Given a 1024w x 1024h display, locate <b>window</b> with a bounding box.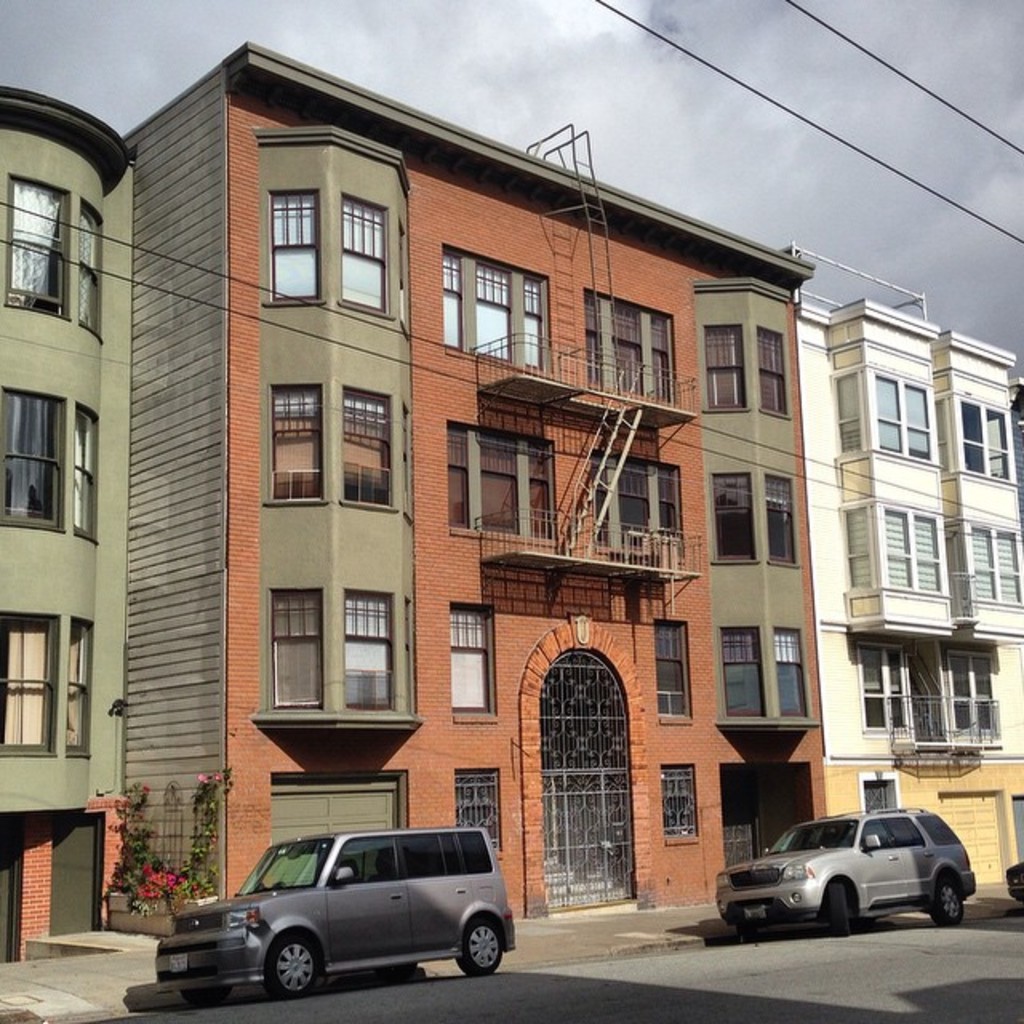
Located: detection(322, 195, 384, 314).
